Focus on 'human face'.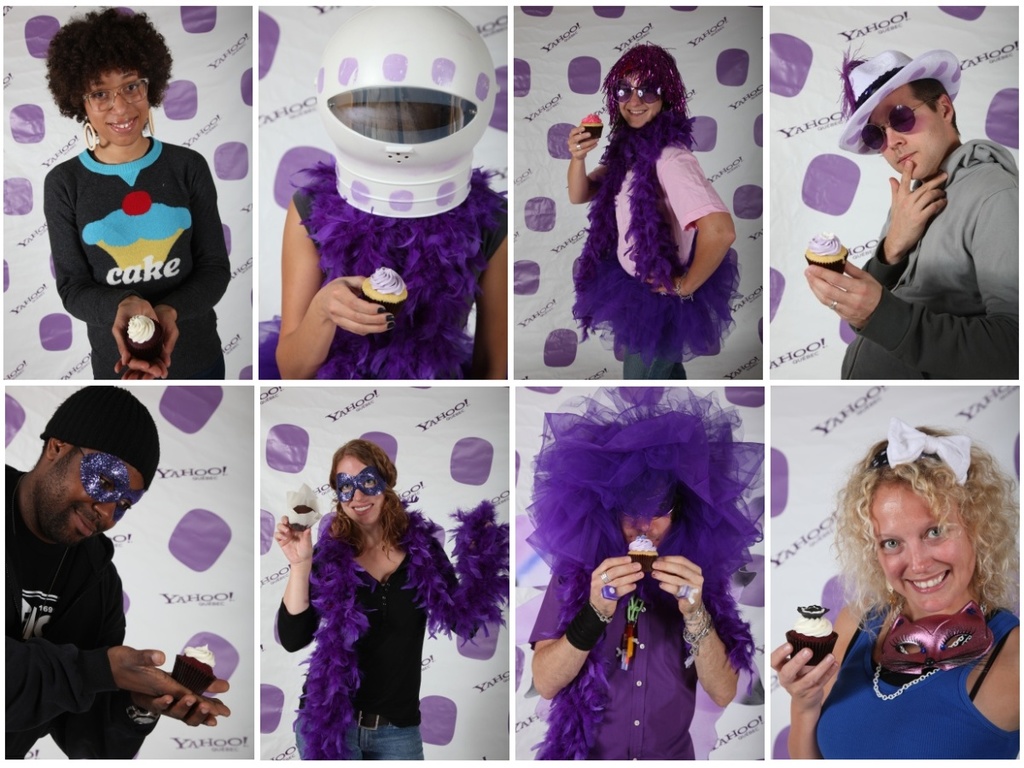
Focused at x1=864, y1=487, x2=972, y2=599.
